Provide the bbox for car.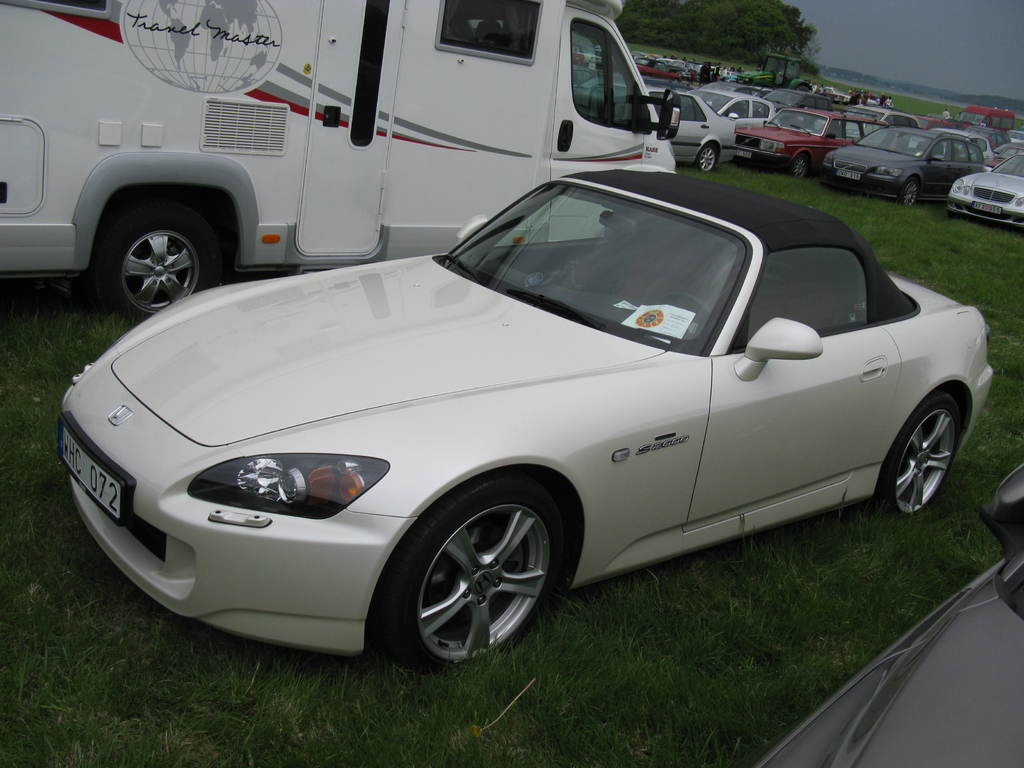
[x1=716, y1=67, x2=739, y2=79].
